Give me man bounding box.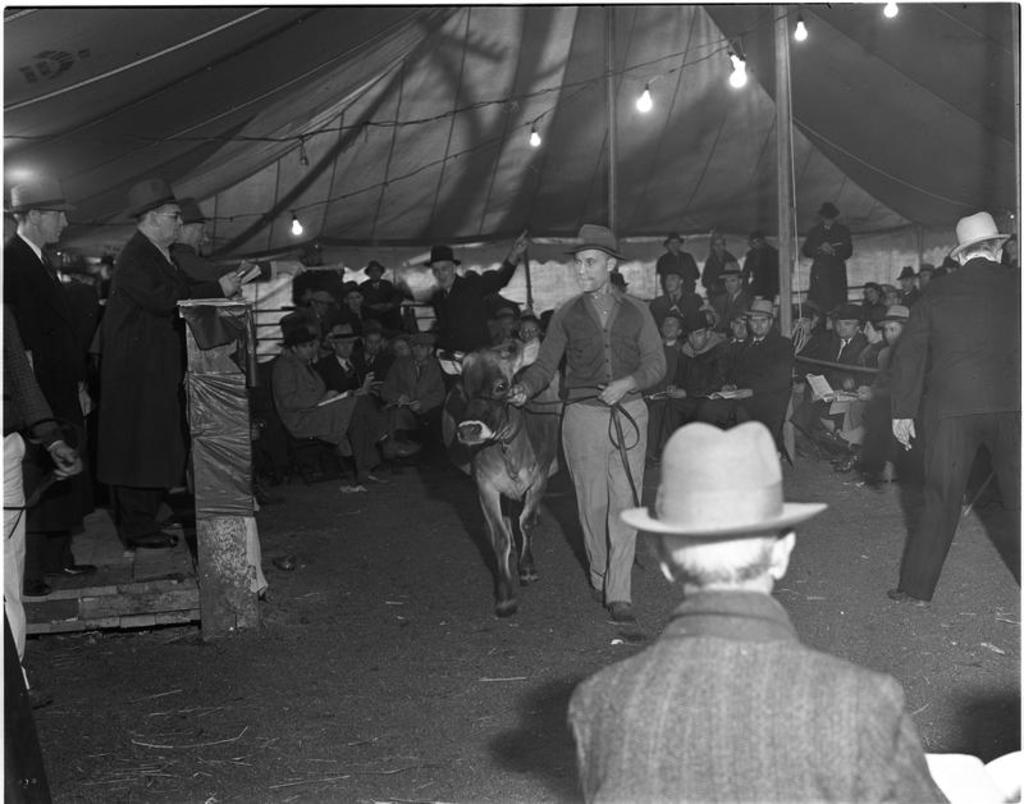
(x1=863, y1=205, x2=1012, y2=638).
